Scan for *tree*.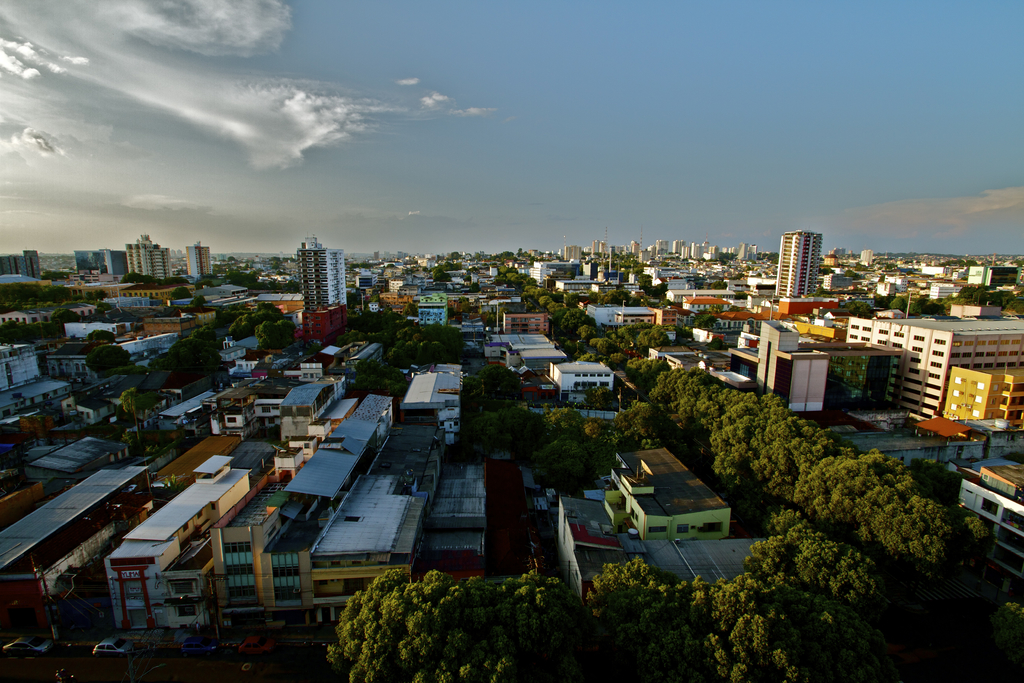
Scan result: bbox(616, 399, 662, 449).
